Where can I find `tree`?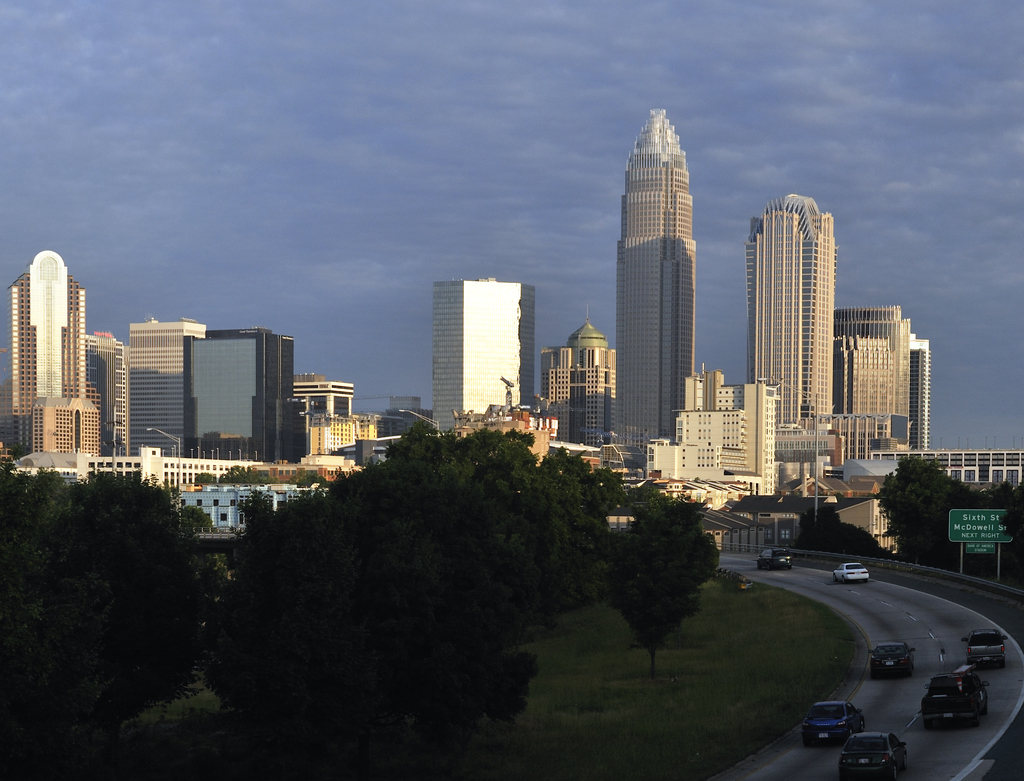
You can find it at (874, 453, 972, 570).
